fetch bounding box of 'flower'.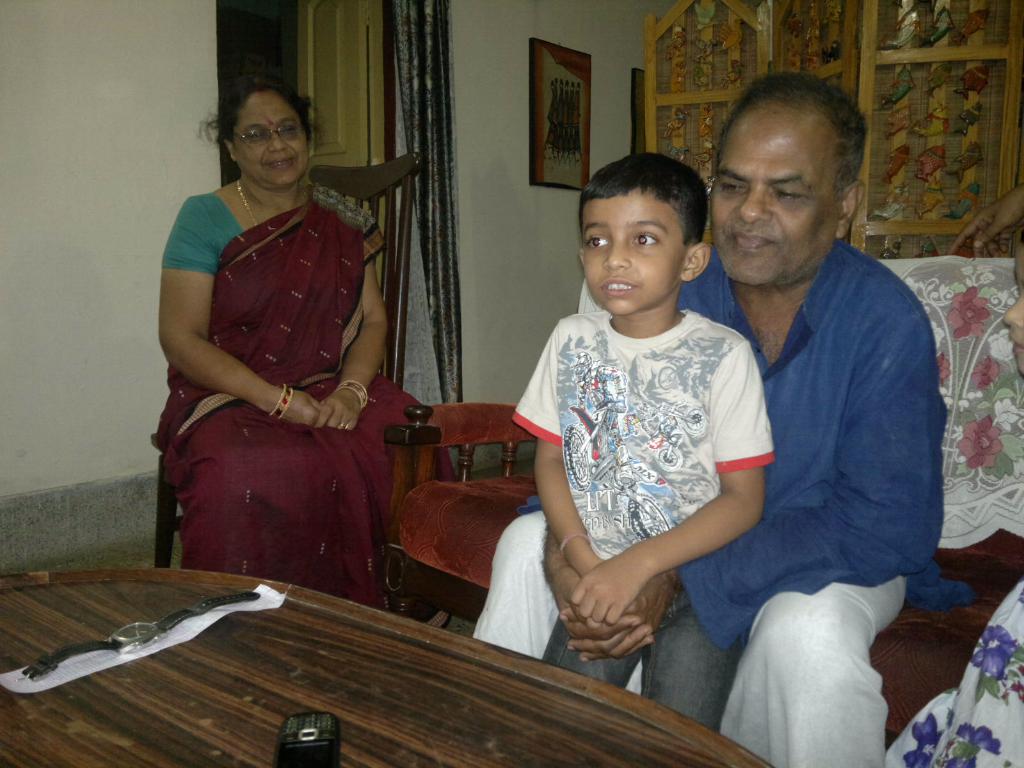
Bbox: 975:622:1014:675.
